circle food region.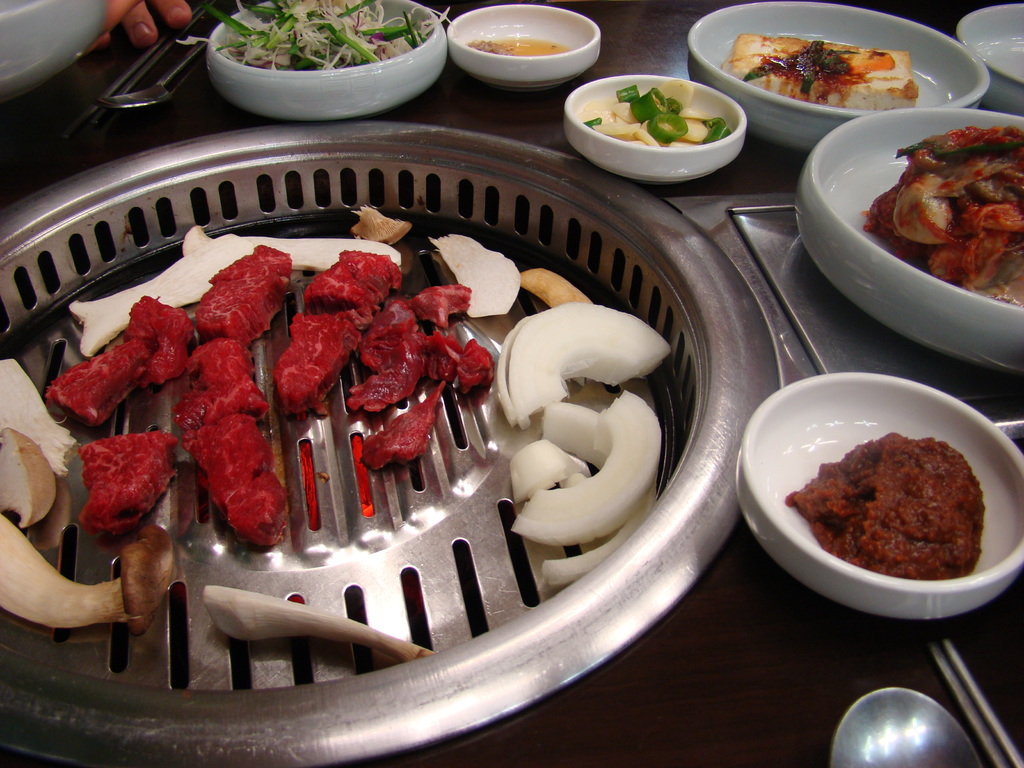
Region: detection(579, 78, 732, 147).
